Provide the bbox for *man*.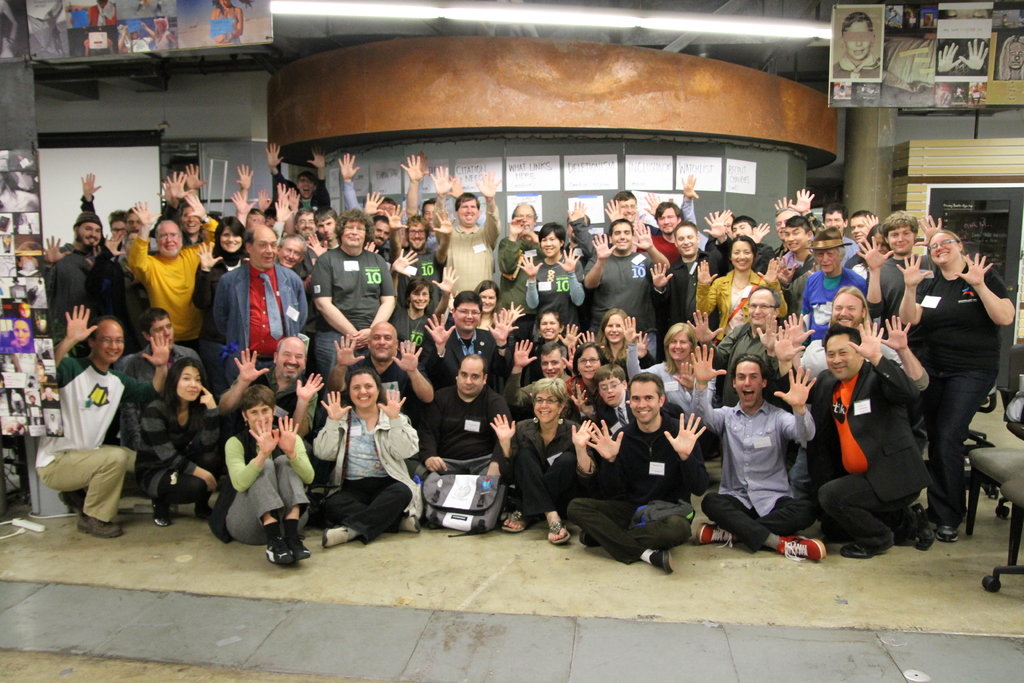
bbox=(774, 320, 921, 557).
